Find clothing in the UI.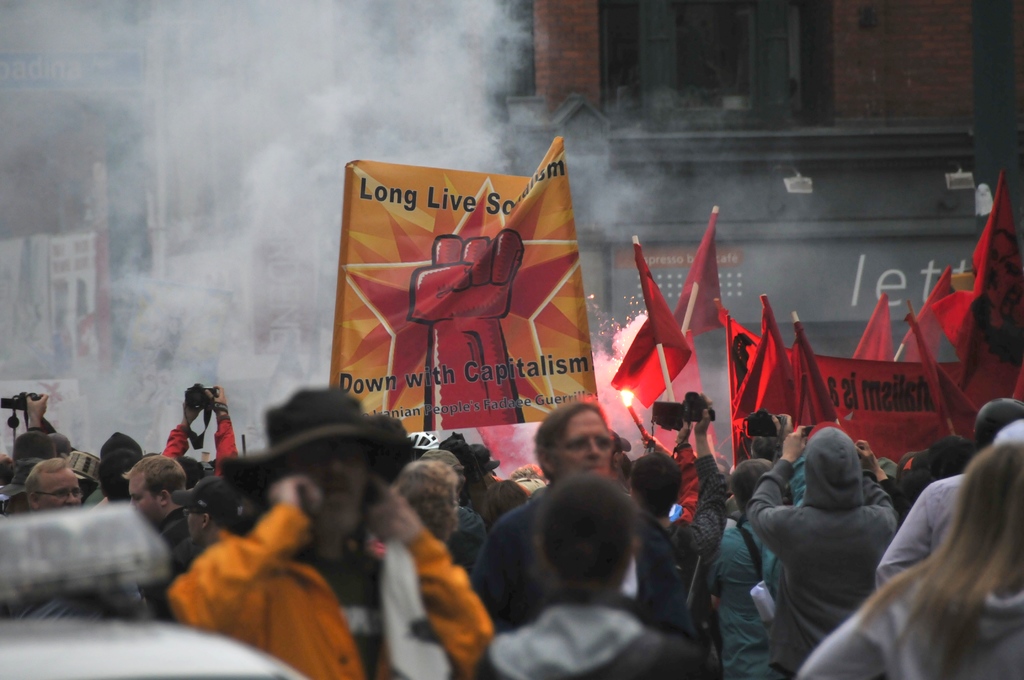
UI element at crop(625, 469, 722, 657).
